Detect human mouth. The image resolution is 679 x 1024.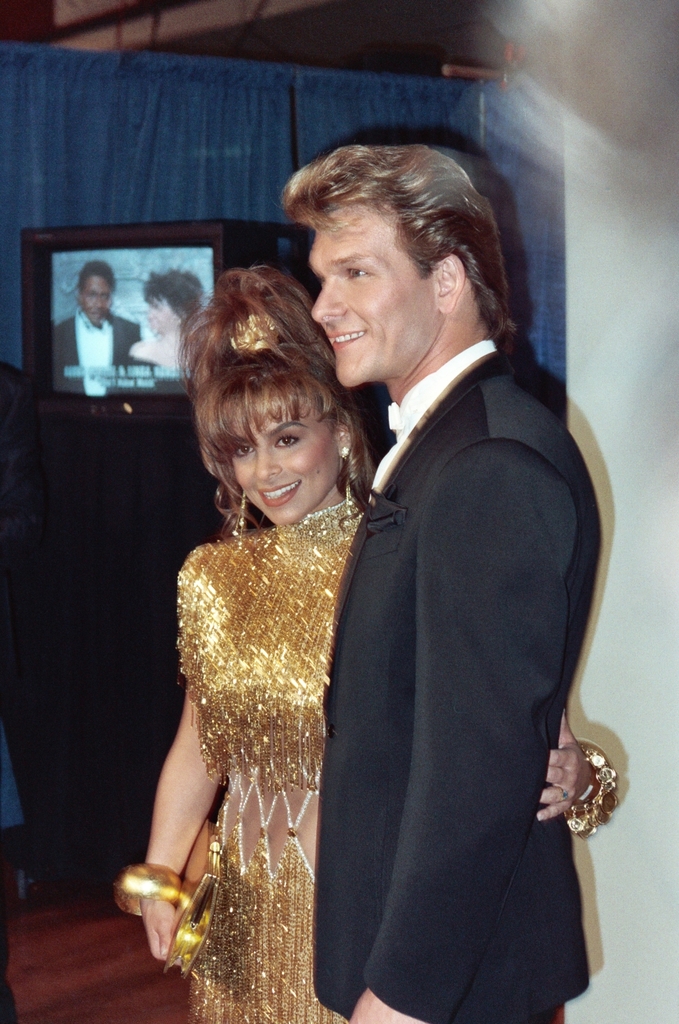
<region>257, 482, 301, 510</region>.
